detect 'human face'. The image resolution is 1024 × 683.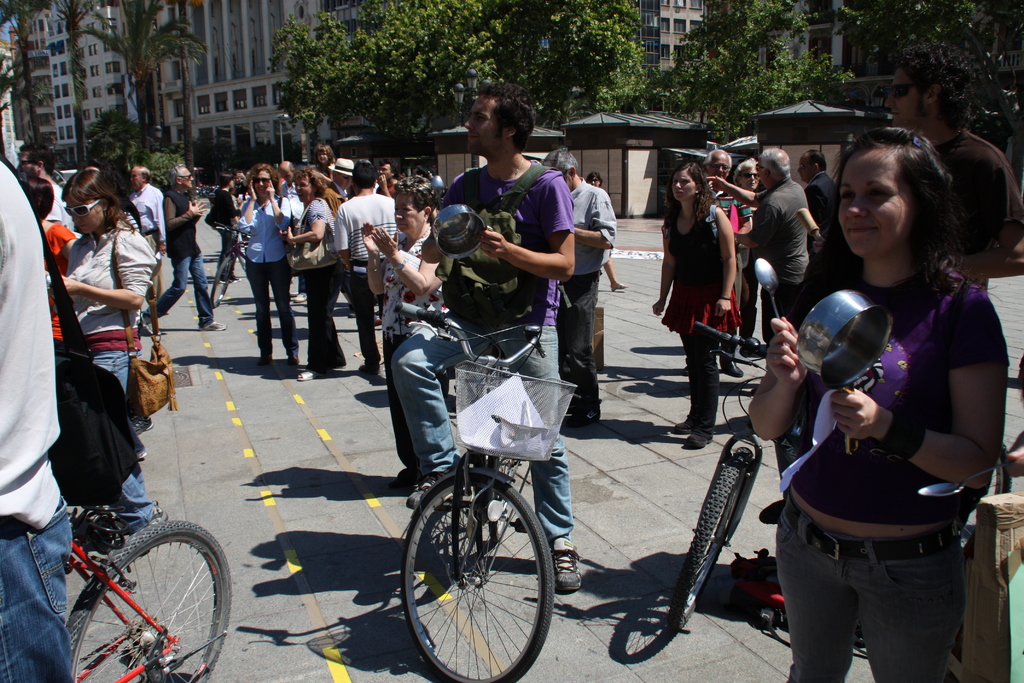
crop(0, 35, 1023, 291).
